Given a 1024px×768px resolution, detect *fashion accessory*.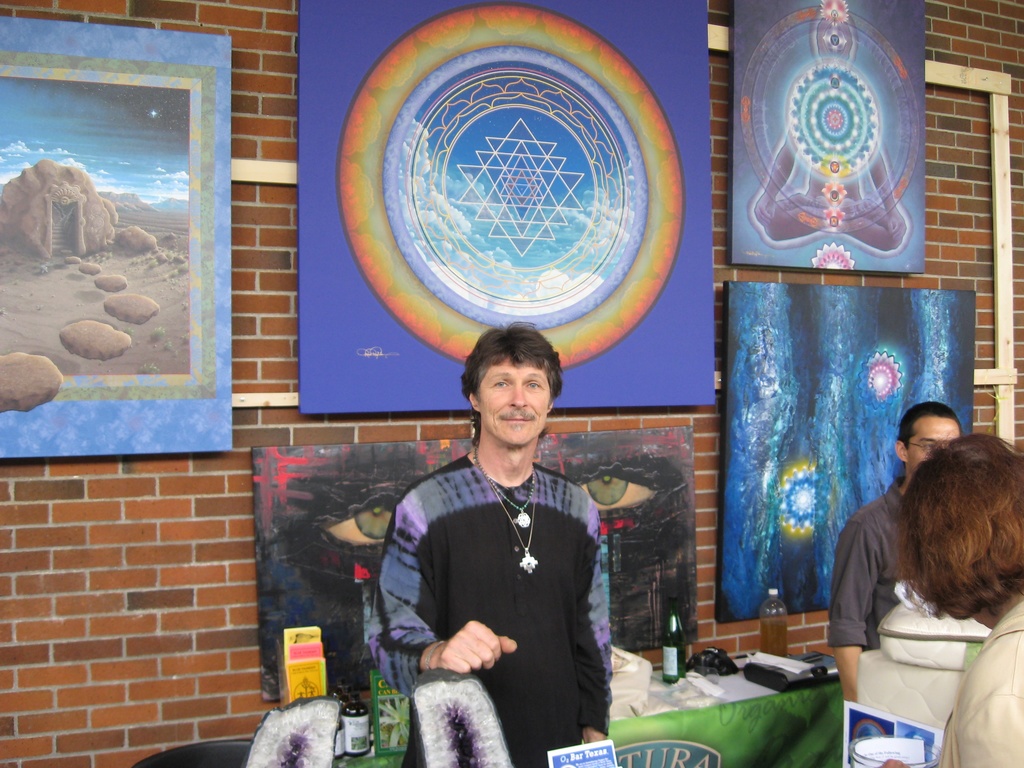
<bbox>472, 460, 540, 574</bbox>.
